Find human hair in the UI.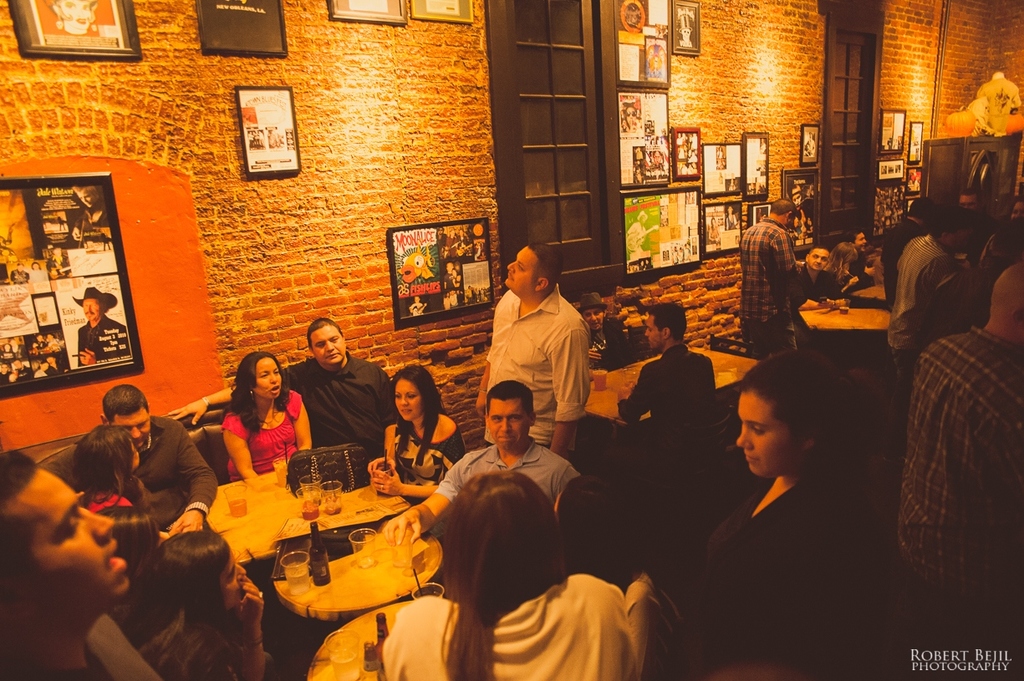
UI element at [left=389, top=361, right=449, bottom=455].
